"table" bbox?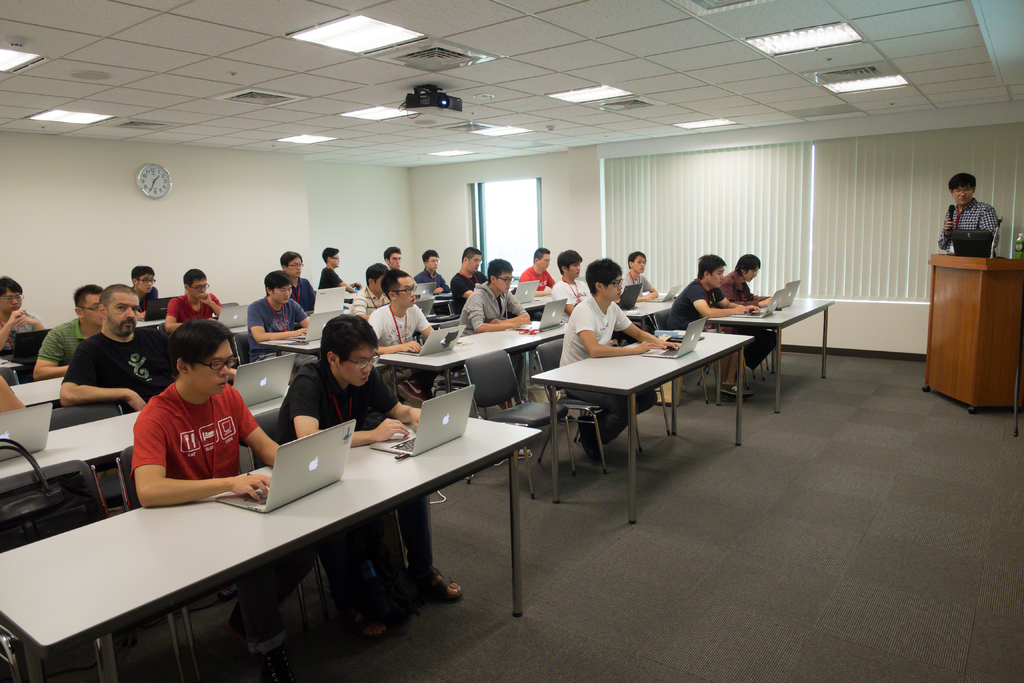
crop(381, 299, 673, 403)
